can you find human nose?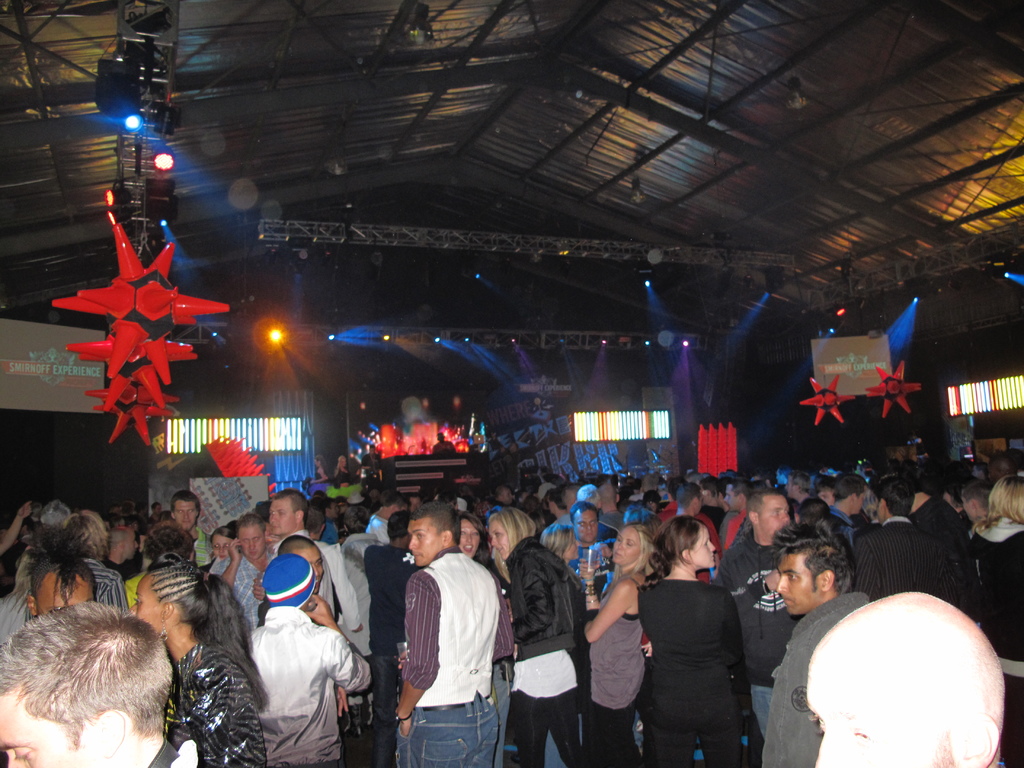
Yes, bounding box: [x1=407, y1=539, x2=415, y2=550].
